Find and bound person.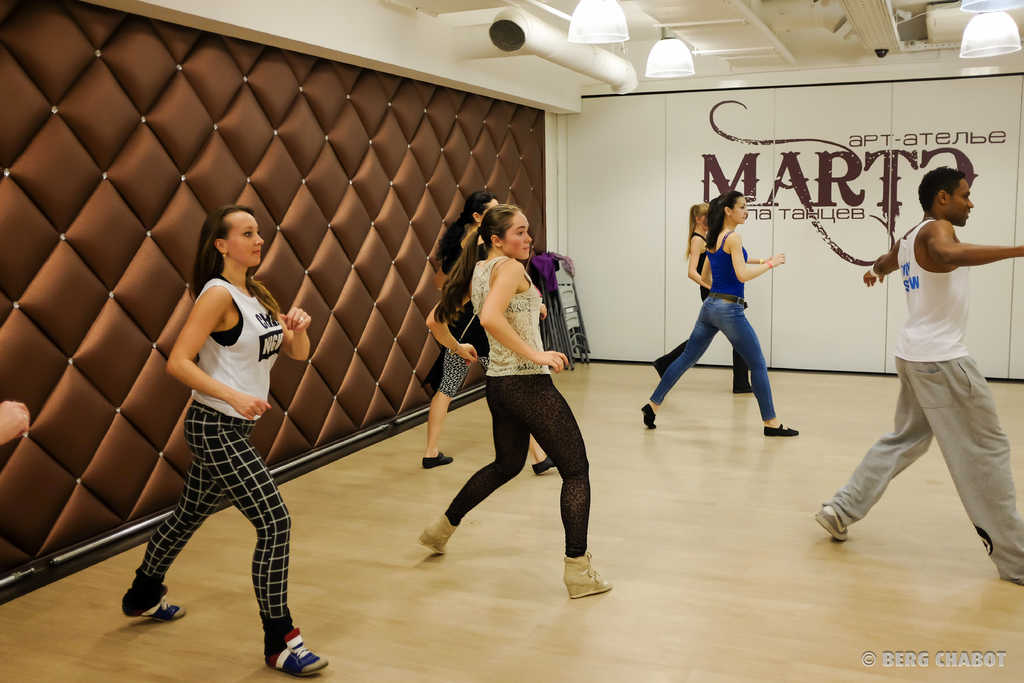
Bound: <bbox>420, 190, 552, 474</bbox>.
